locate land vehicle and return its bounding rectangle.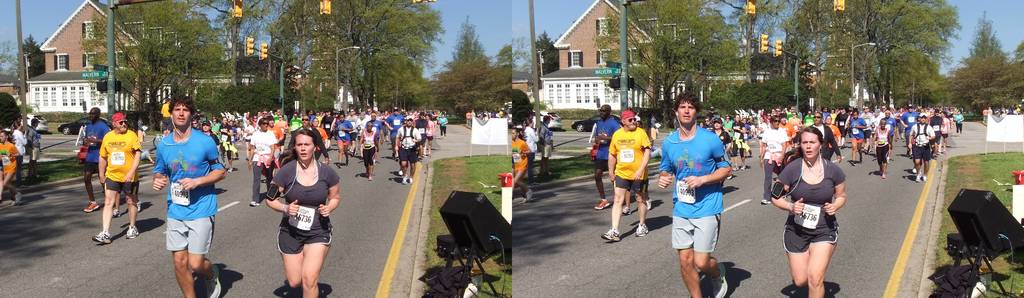
detection(20, 113, 47, 130).
